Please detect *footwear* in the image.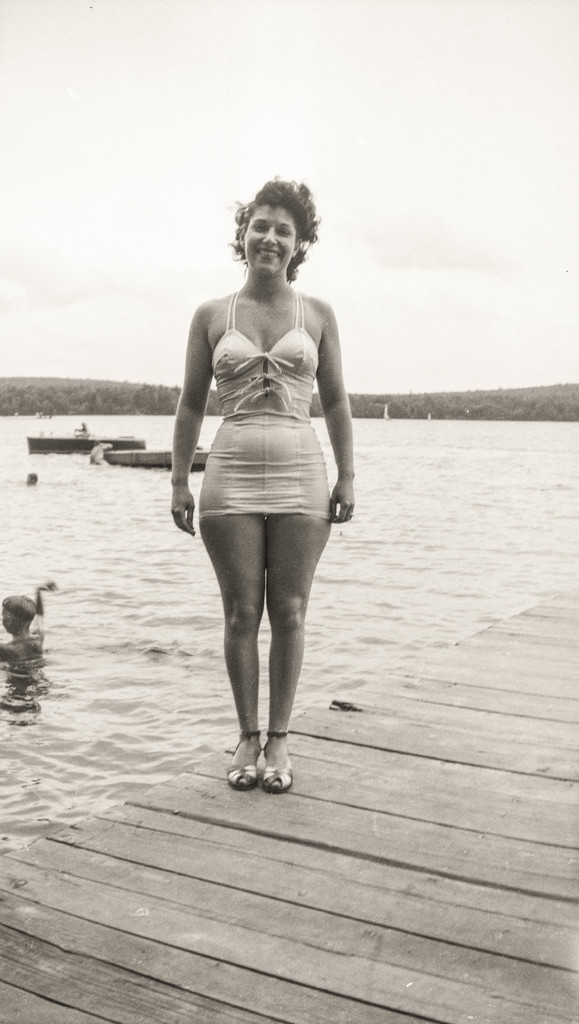
detection(225, 729, 268, 790).
